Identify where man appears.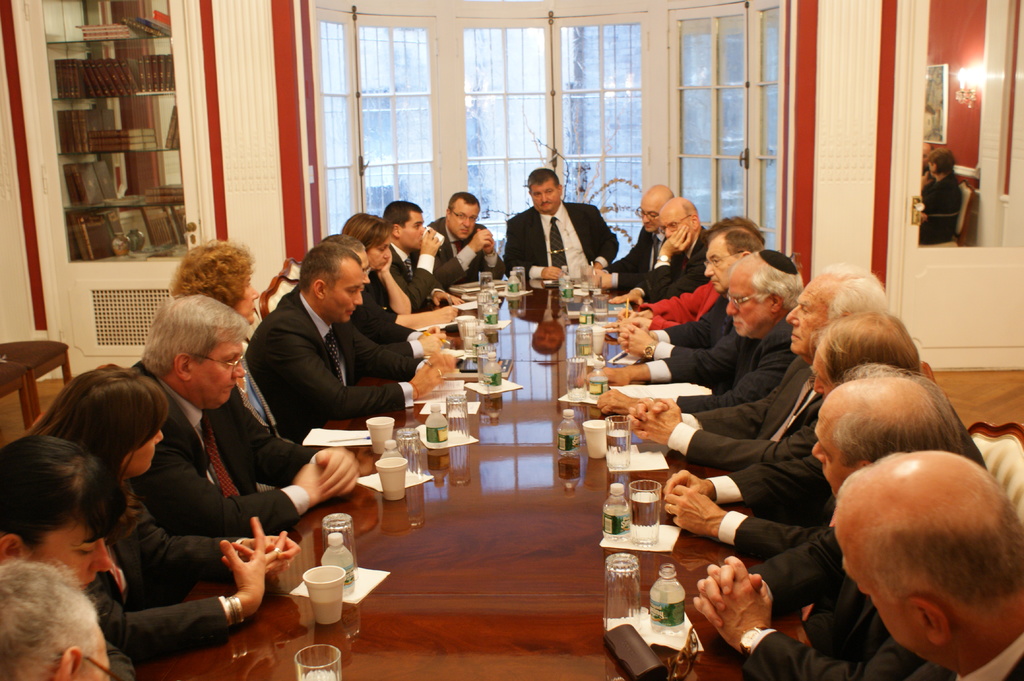
Appears at 666, 360, 1023, 562.
